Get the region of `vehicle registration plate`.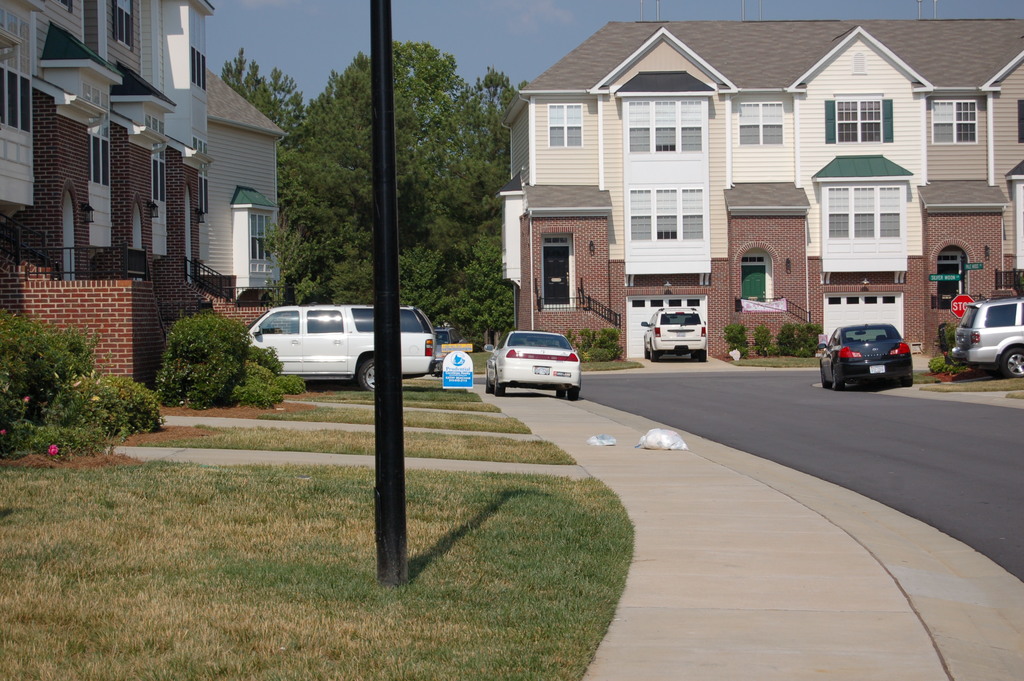
[869, 363, 885, 375].
